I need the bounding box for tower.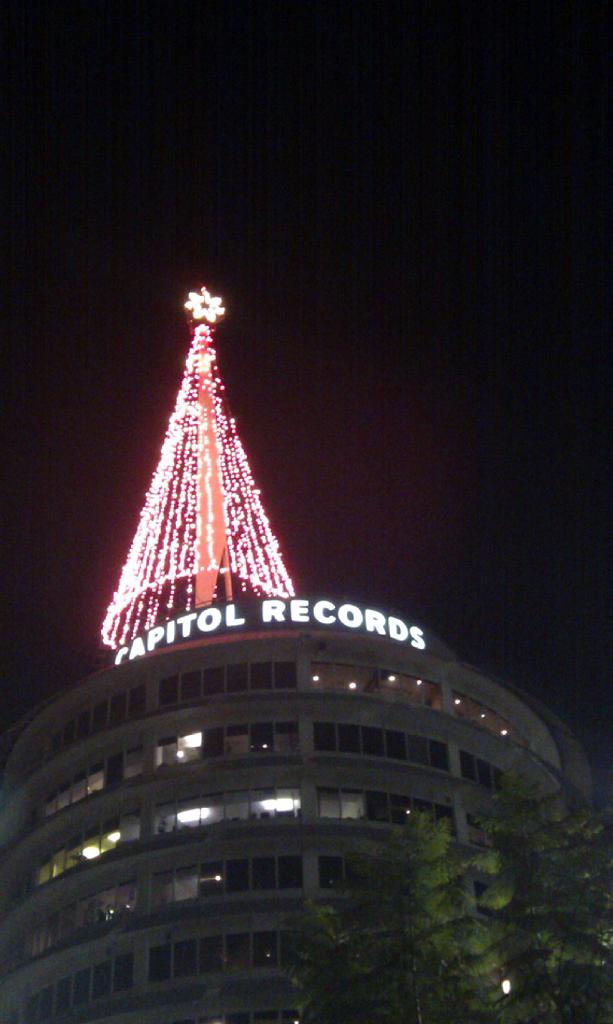
Here it is: bbox=[8, 284, 603, 1023].
